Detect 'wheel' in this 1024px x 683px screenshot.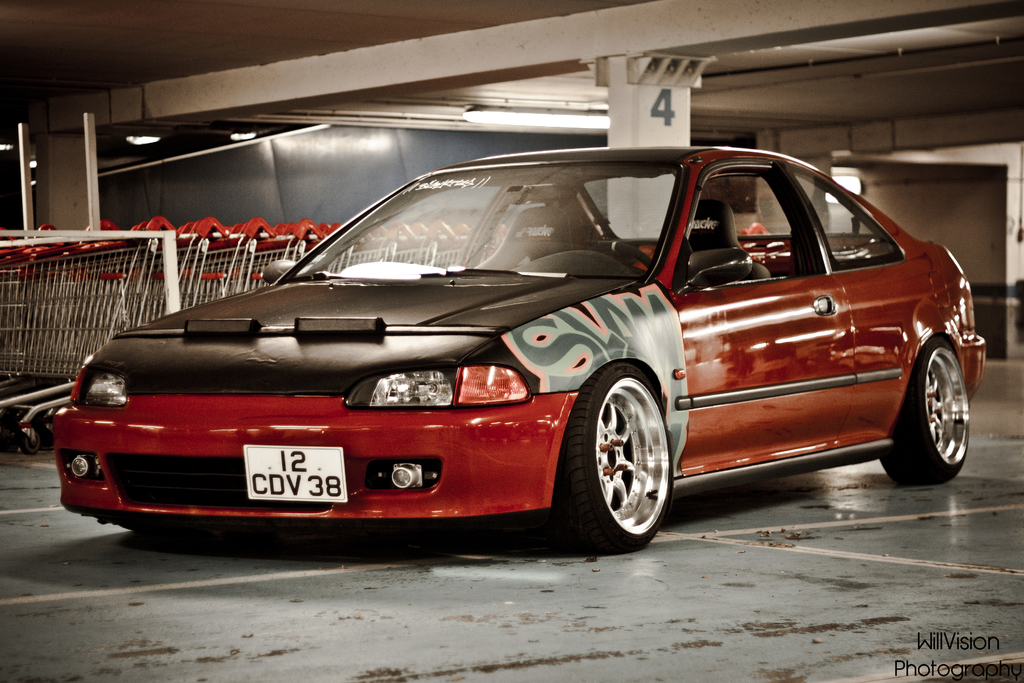
Detection: (x1=0, y1=426, x2=18, y2=454).
